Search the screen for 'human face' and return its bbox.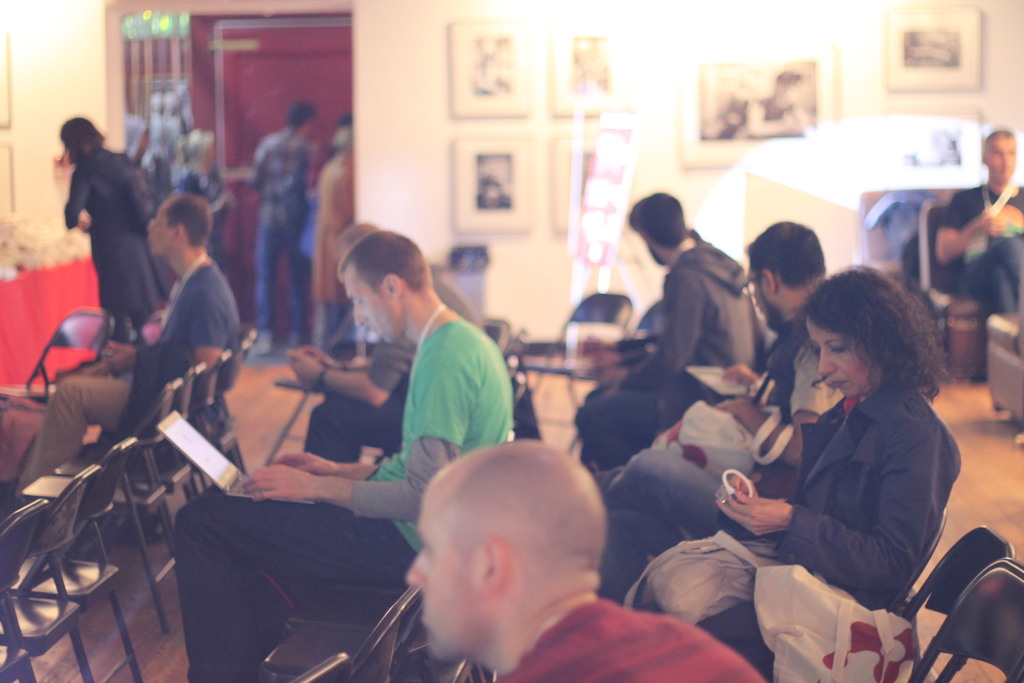
Found: 147 207 173 256.
